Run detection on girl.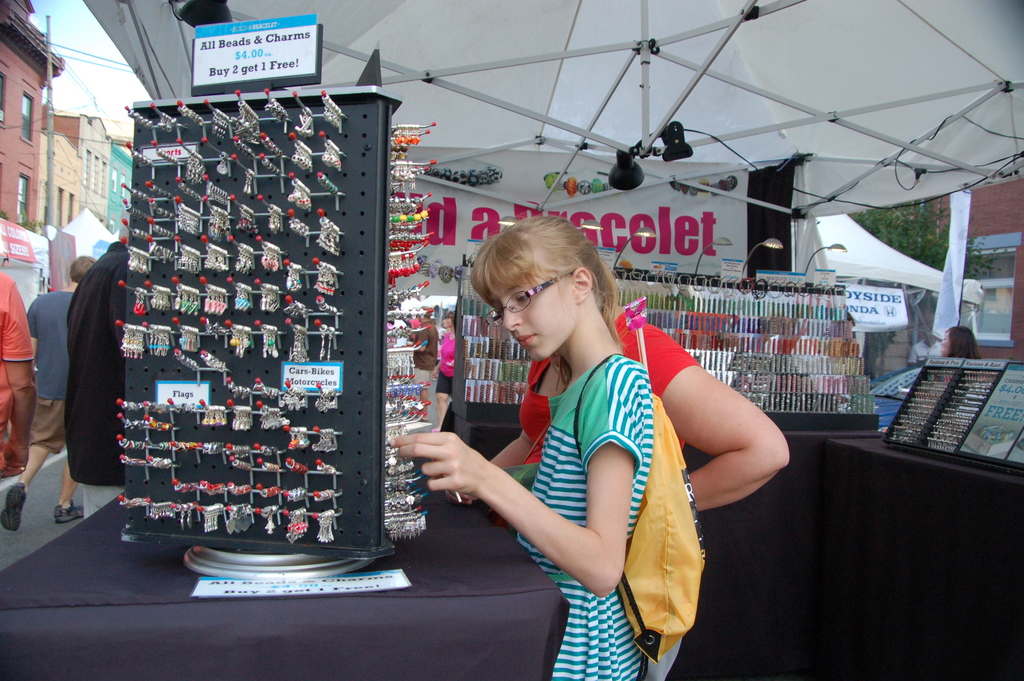
Result: box(392, 216, 705, 680).
